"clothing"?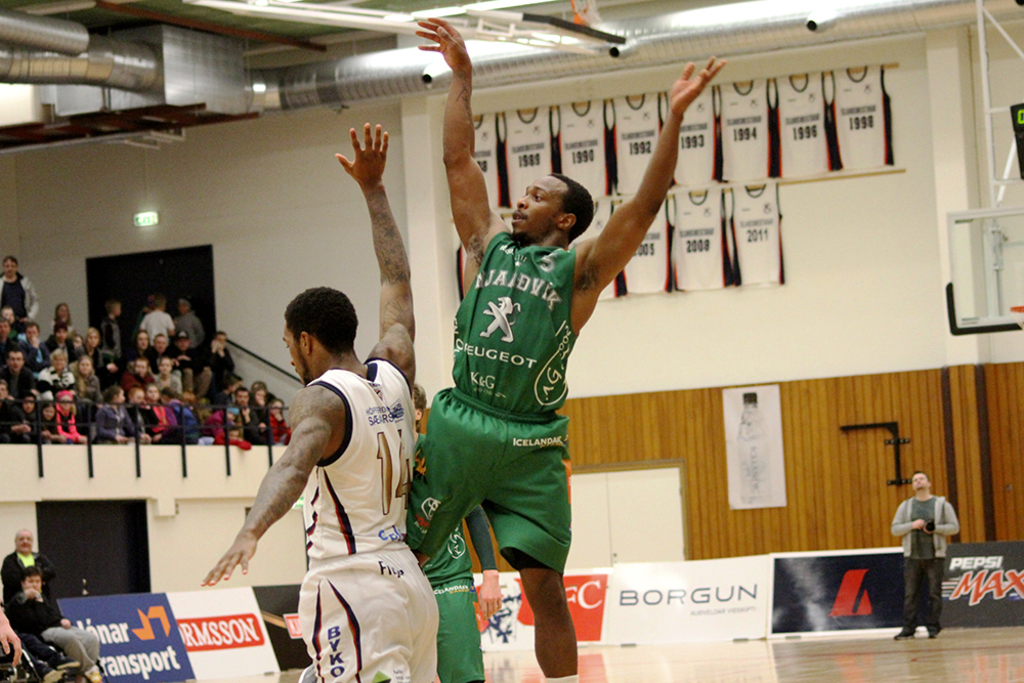
[x1=5, y1=552, x2=40, y2=600]
